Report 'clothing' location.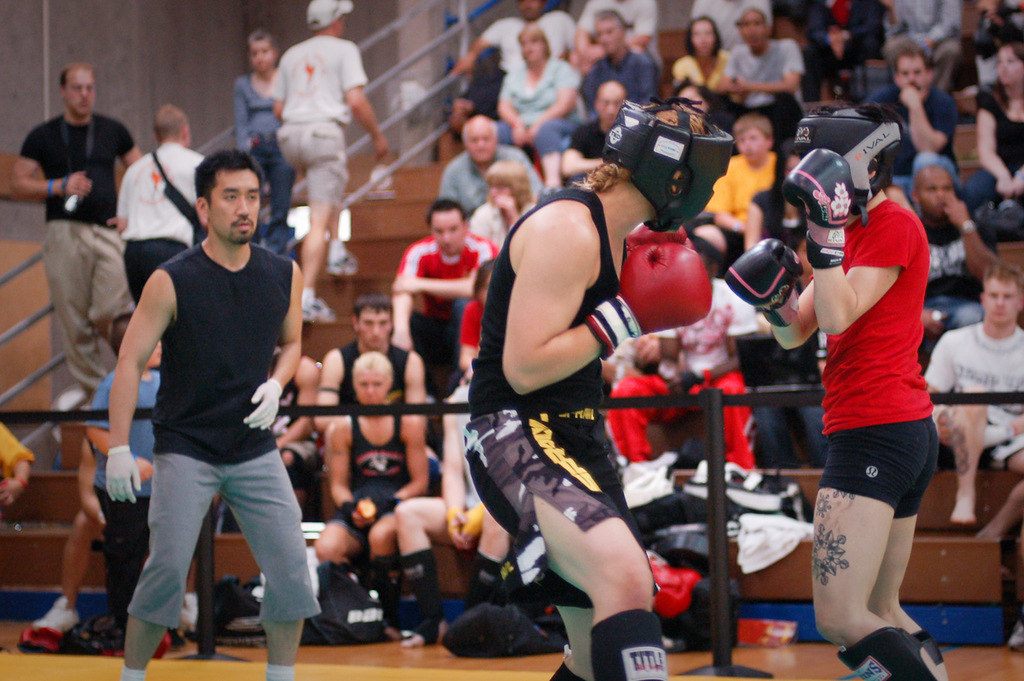
Report: left=575, top=40, right=666, bottom=104.
